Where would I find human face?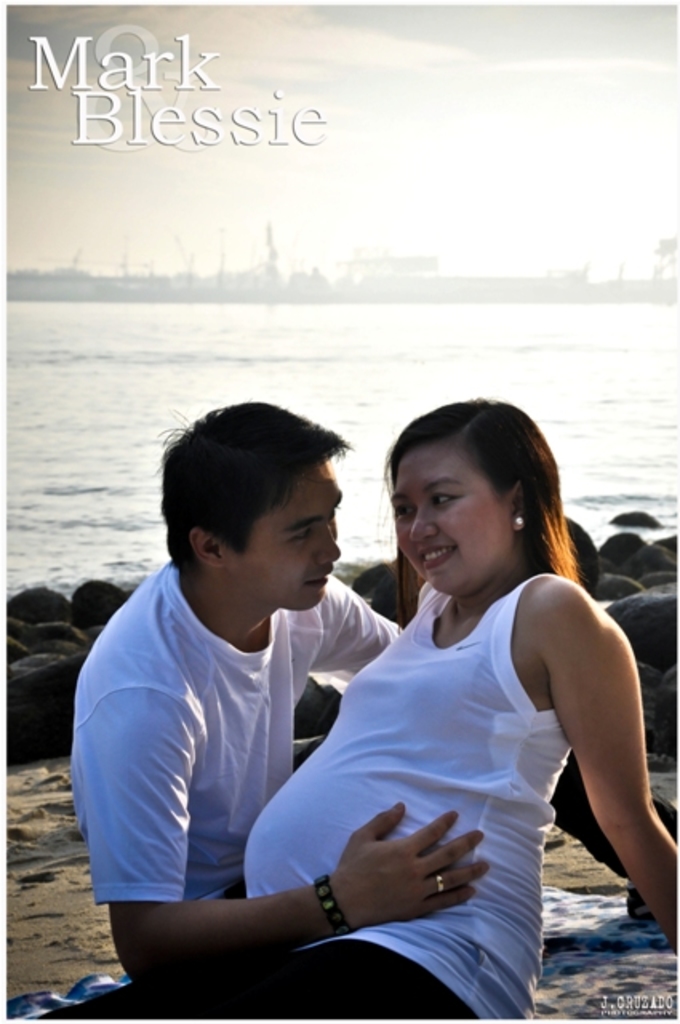
At (x1=395, y1=438, x2=510, y2=597).
